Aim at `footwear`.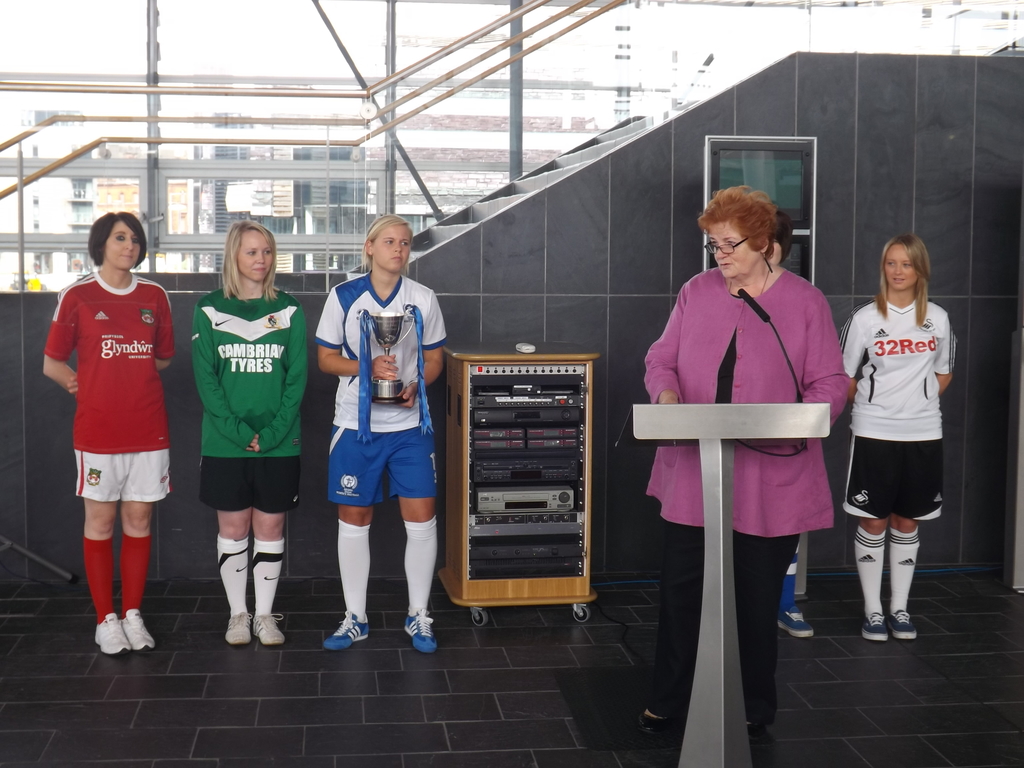
Aimed at x1=253, y1=614, x2=284, y2=644.
